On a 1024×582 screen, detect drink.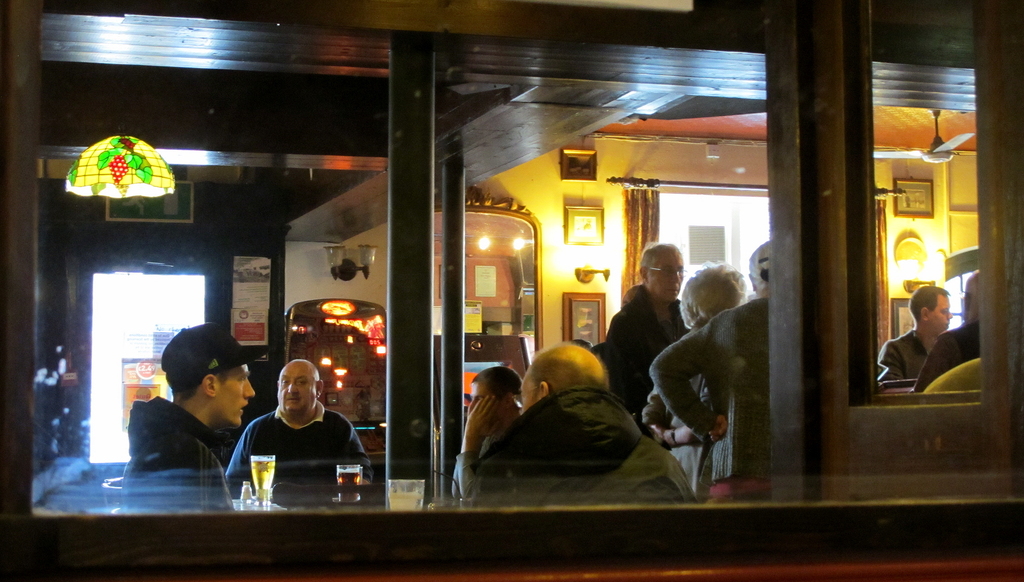
rect(390, 492, 424, 509).
